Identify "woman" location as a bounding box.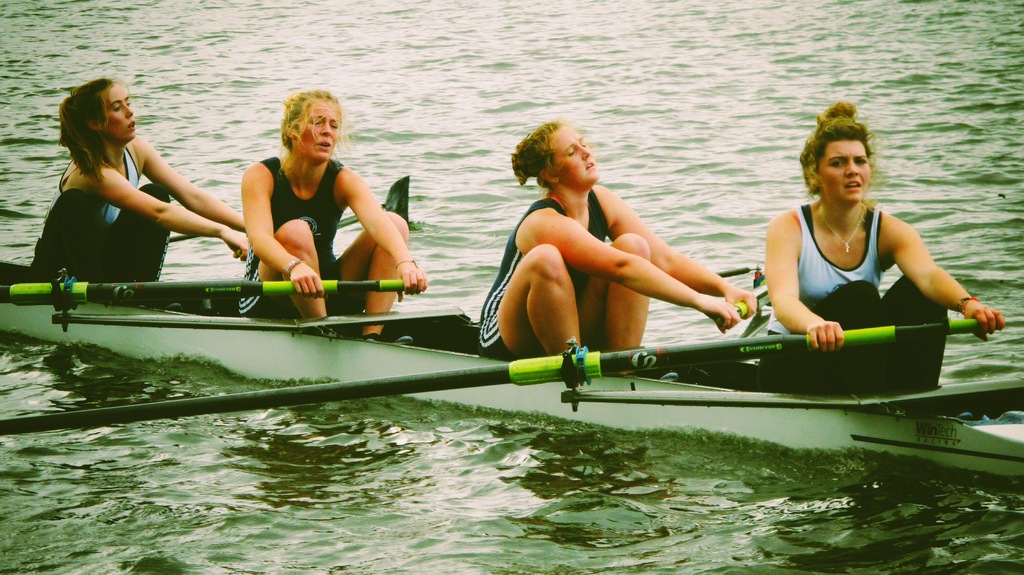
472 122 760 371.
